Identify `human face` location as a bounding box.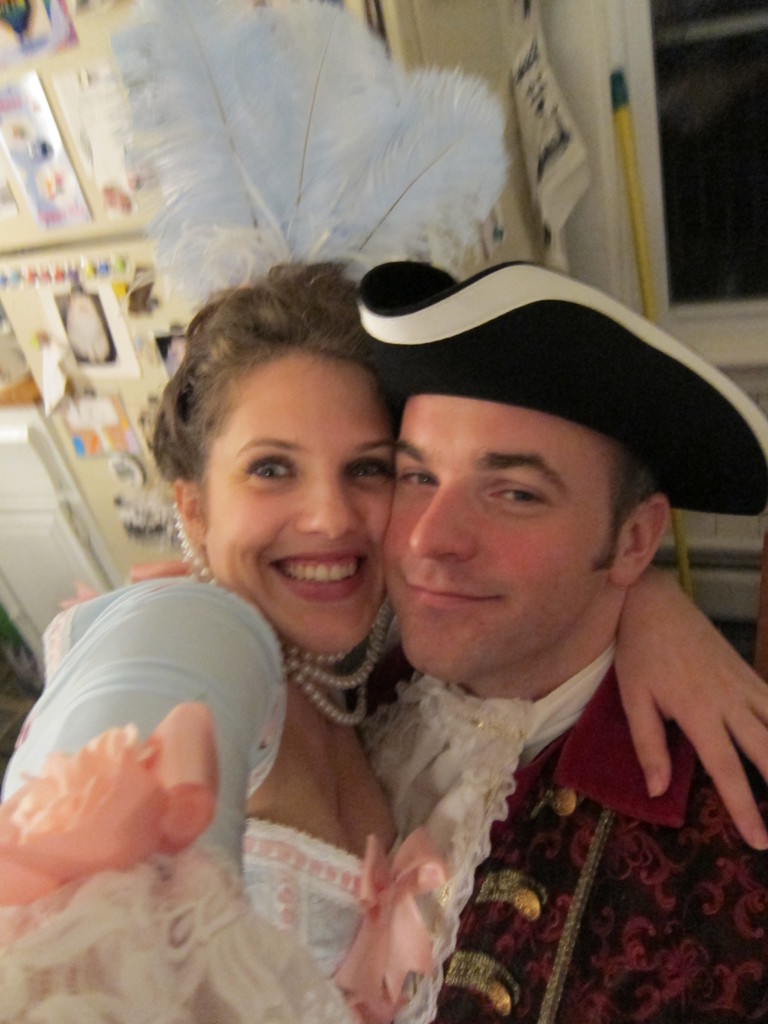
rect(387, 398, 616, 678).
